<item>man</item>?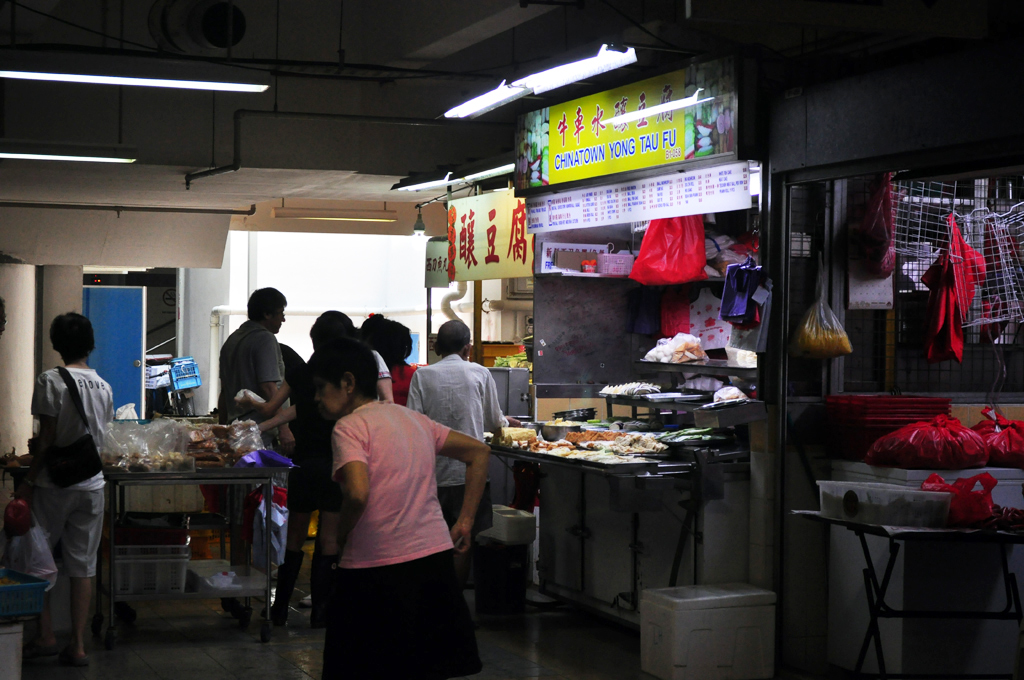
(x1=12, y1=314, x2=125, y2=659)
